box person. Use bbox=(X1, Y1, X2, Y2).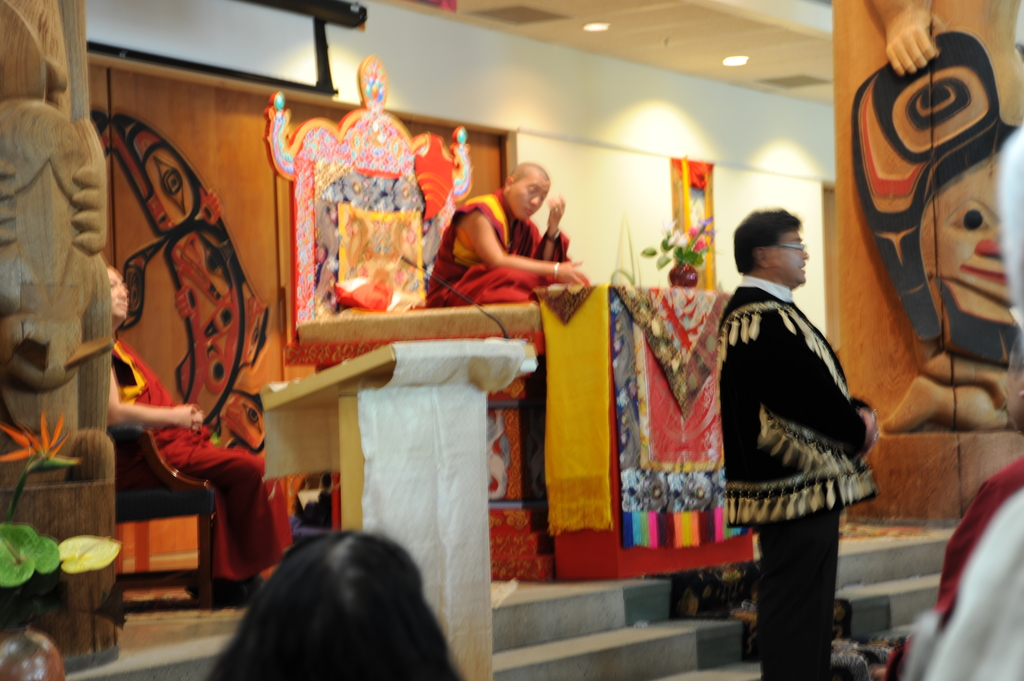
bbox=(884, 152, 1020, 431).
